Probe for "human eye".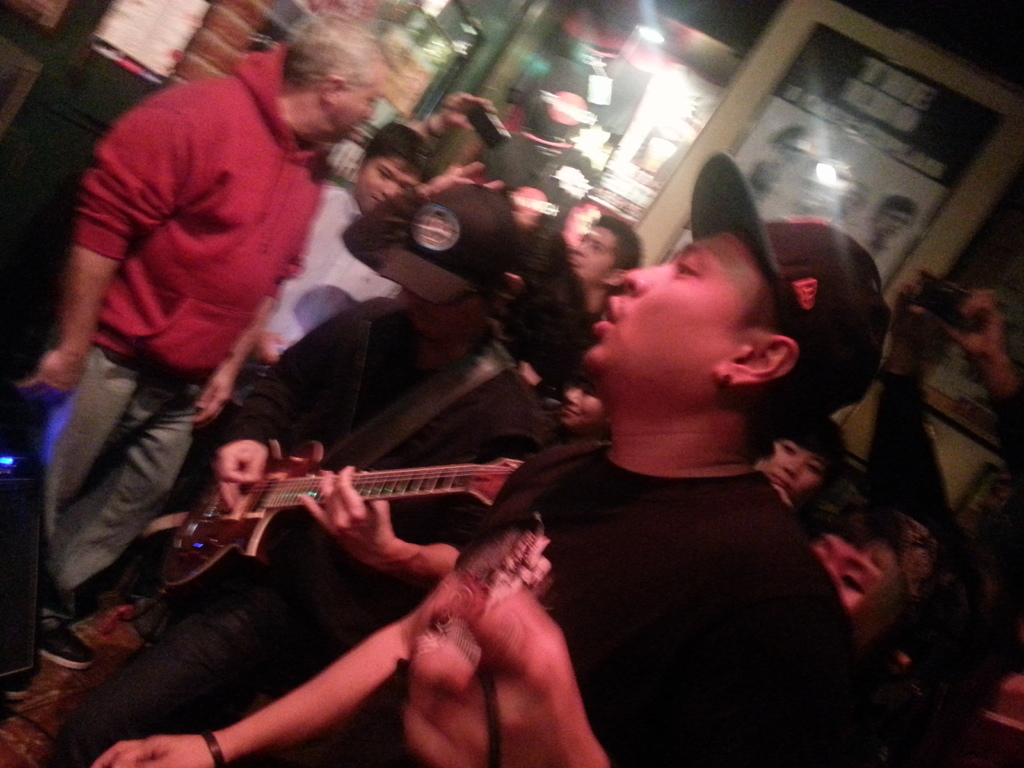
Probe result: <bbox>779, 445, 795, 460</bbox>.
